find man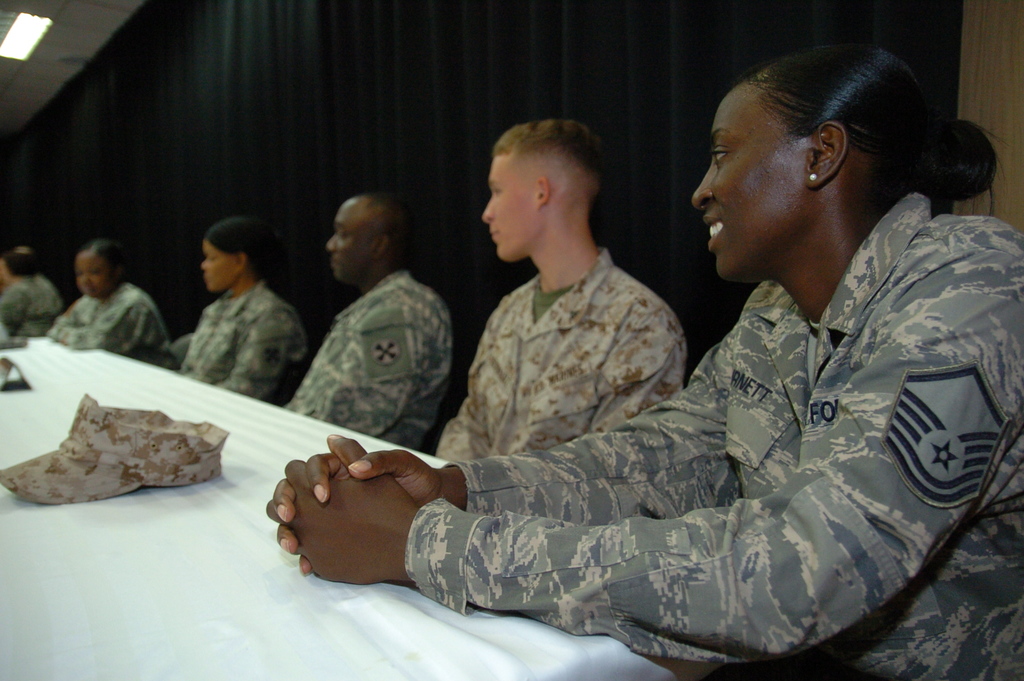
[271, 185, 469, 451]
